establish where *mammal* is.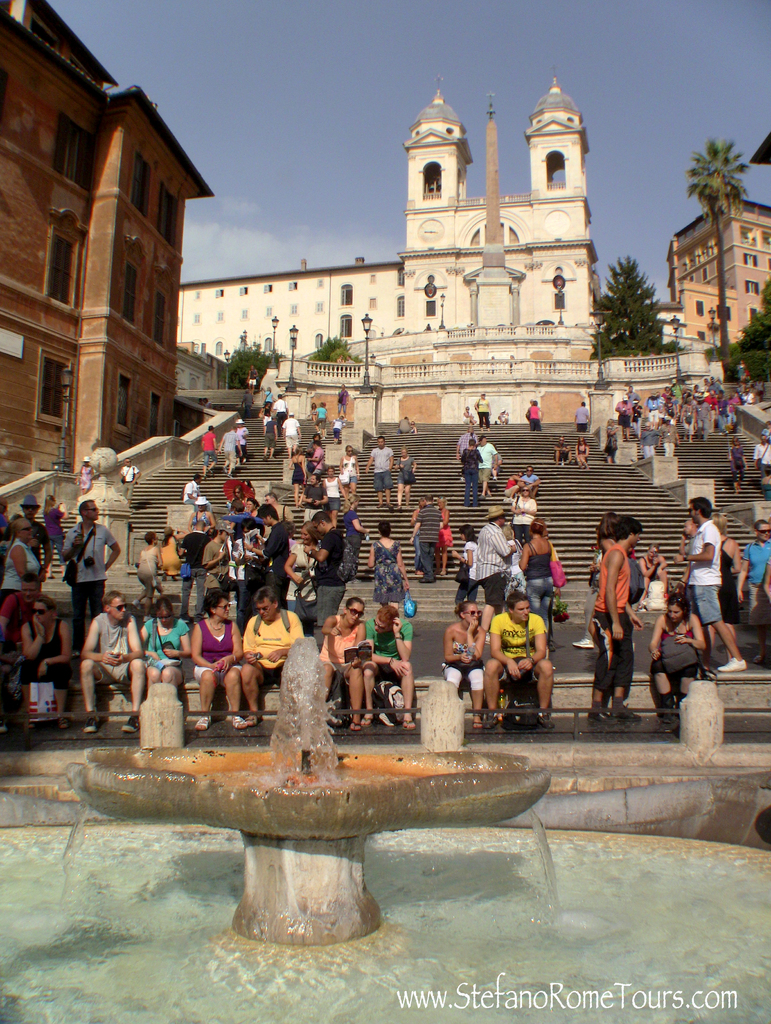
Established at rect(494, 405, 508, 424).
